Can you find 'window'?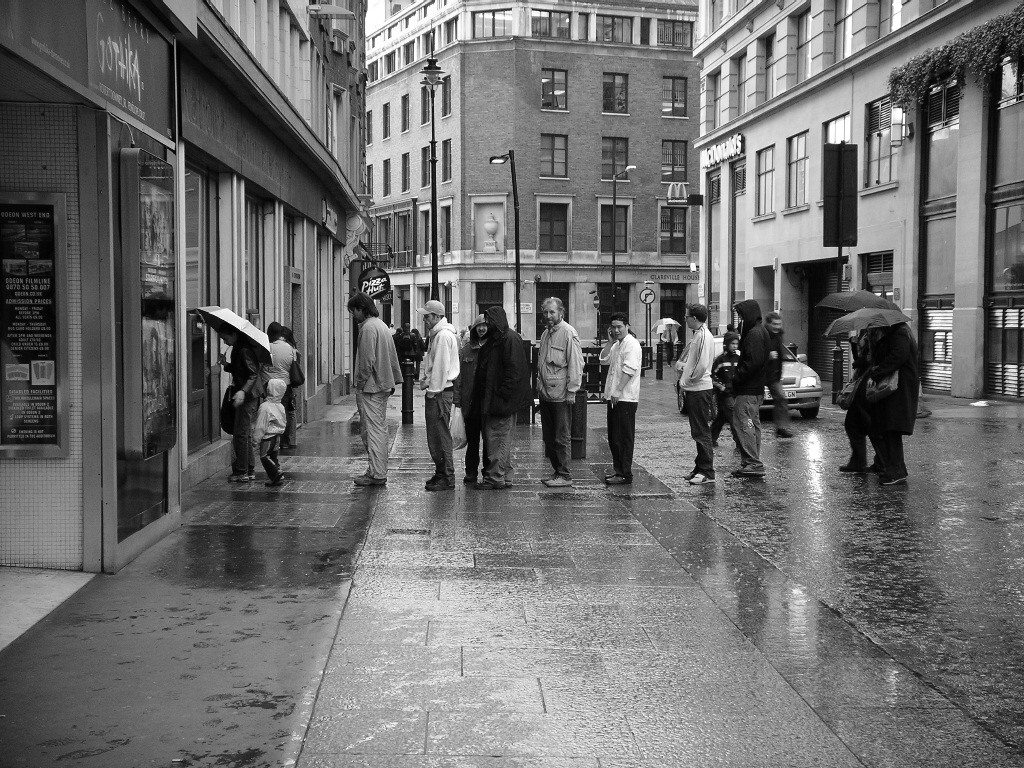
Yes, bounding box: x1=379, y1=97, x2=395, y2=143.
